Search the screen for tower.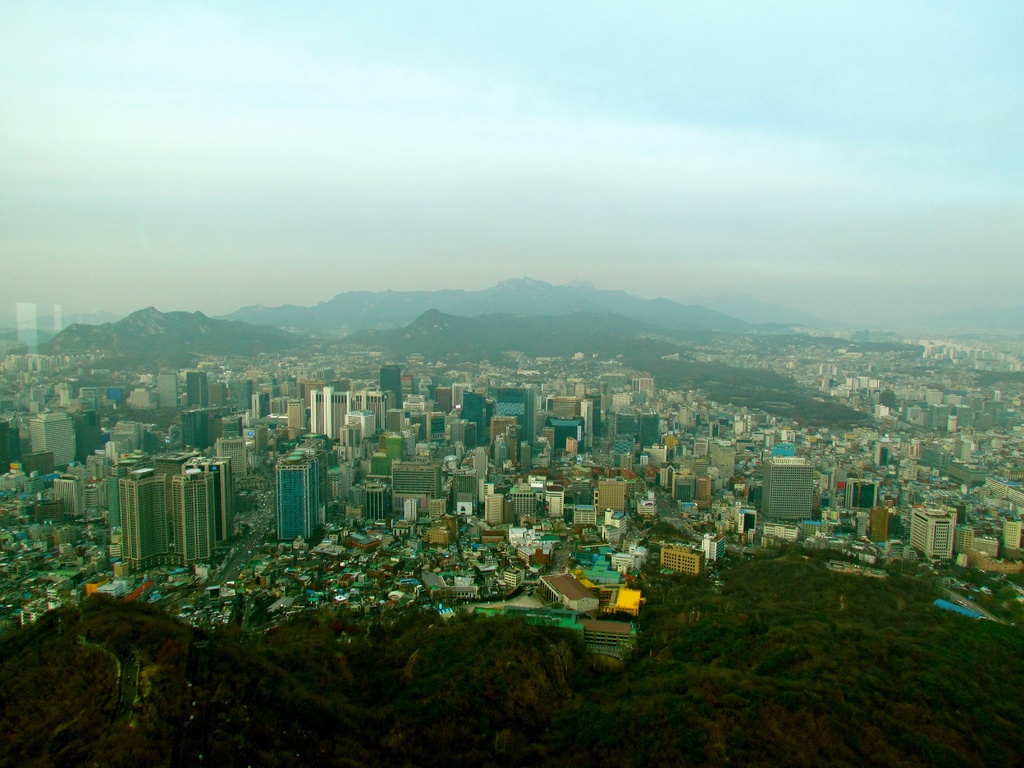
Found at [186, 408, 201, 451].
